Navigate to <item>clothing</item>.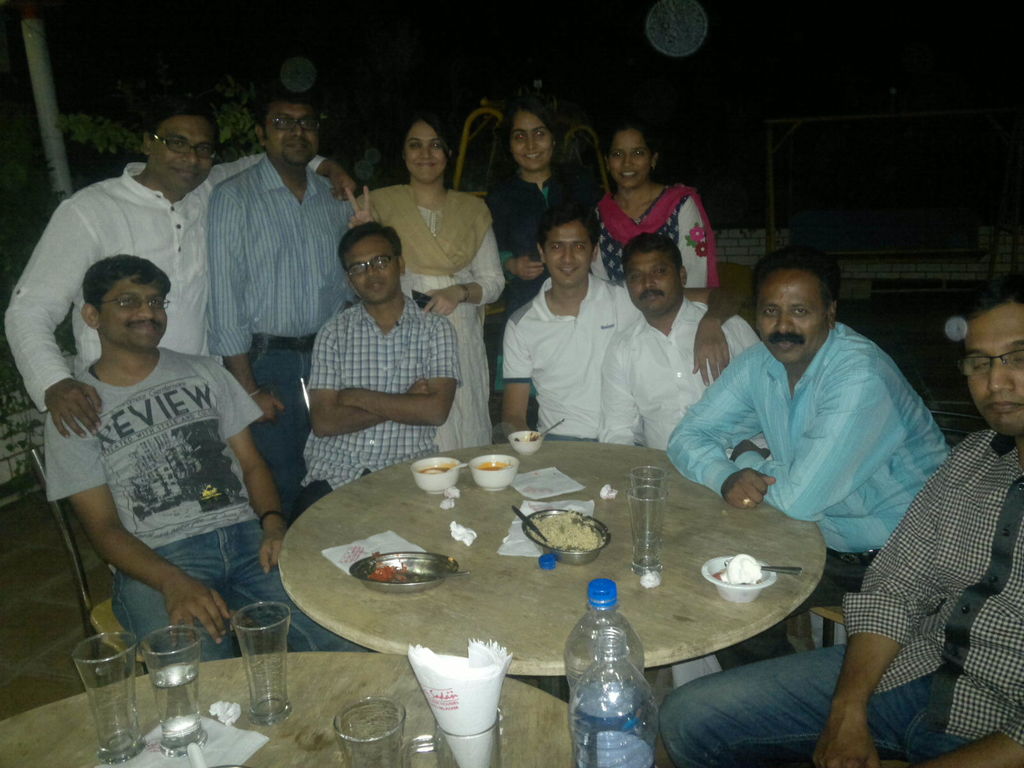
Navigation target: x1=211, y1=164, x2=359, y2=375.
